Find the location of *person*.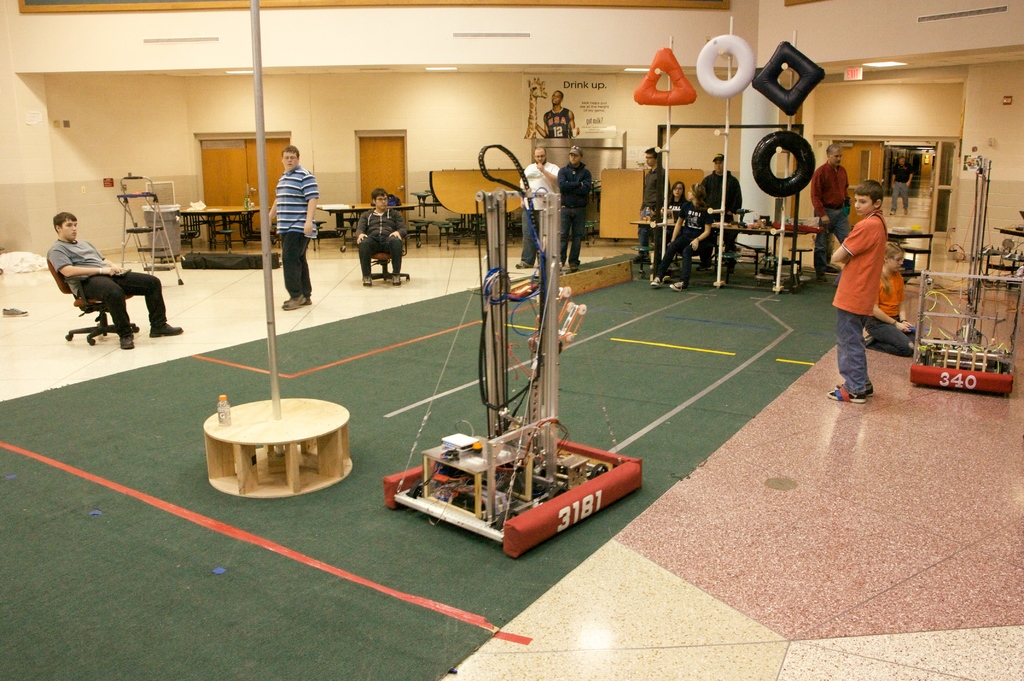
Location: bbox=(693, 149, 742, 277).
